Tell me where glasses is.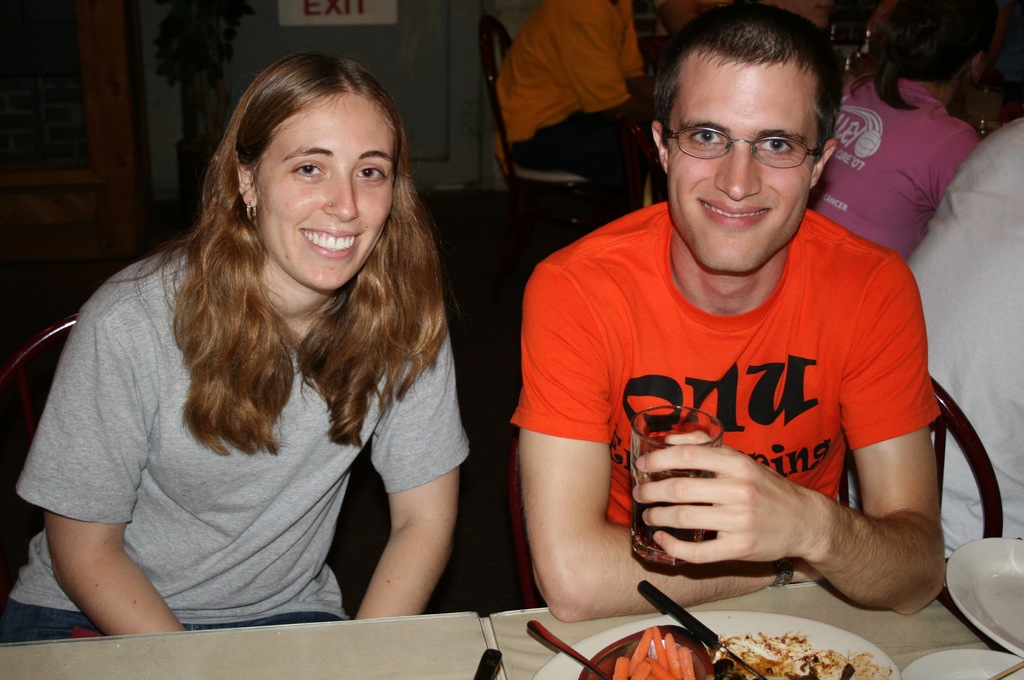
glasses is at box(653, 114, 826, 173).
